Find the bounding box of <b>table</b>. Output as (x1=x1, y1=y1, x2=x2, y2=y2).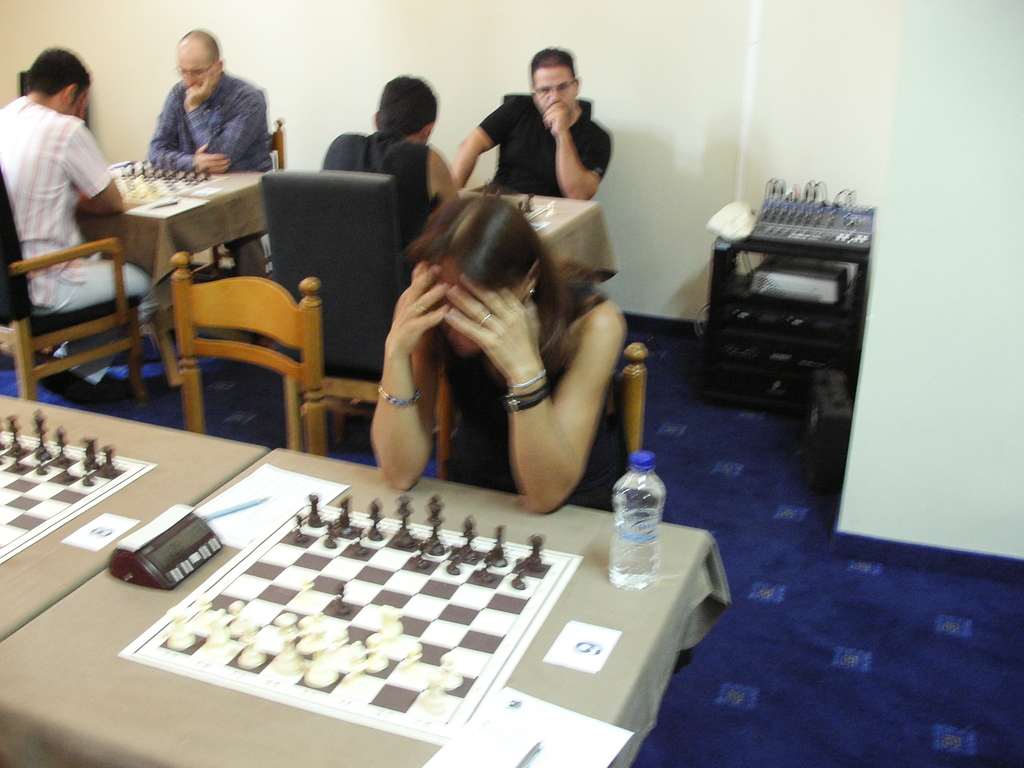
(x1=30, y1=424, x2=776, y2=765).
